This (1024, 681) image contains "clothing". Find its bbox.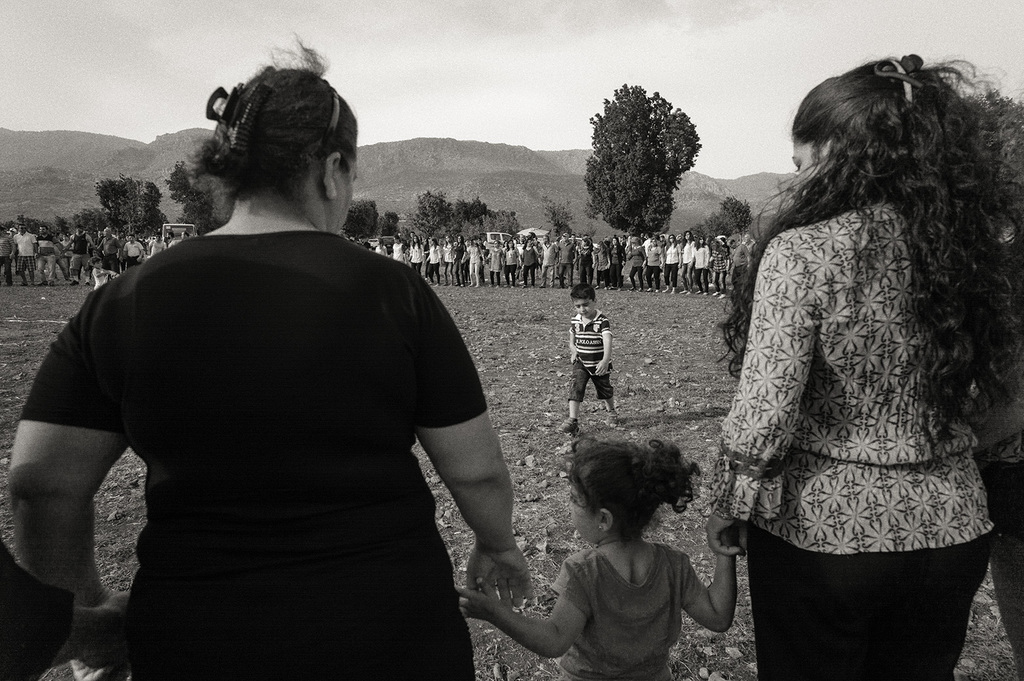
(770, 207, 972, 565).
